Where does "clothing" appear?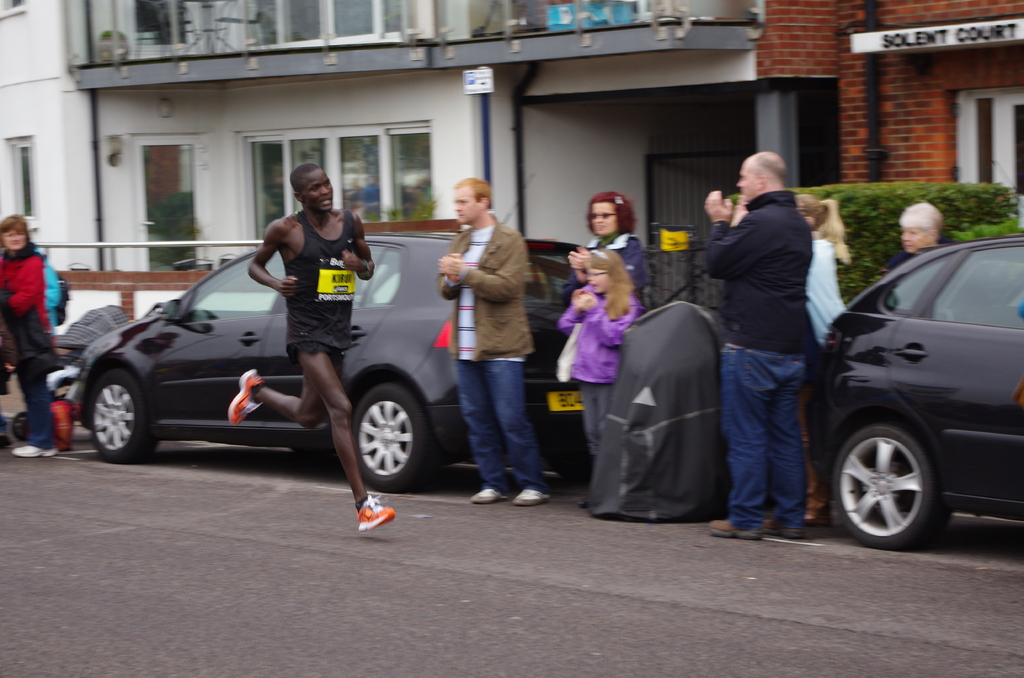
Appears at select_region(435, 163, 547, 509).
